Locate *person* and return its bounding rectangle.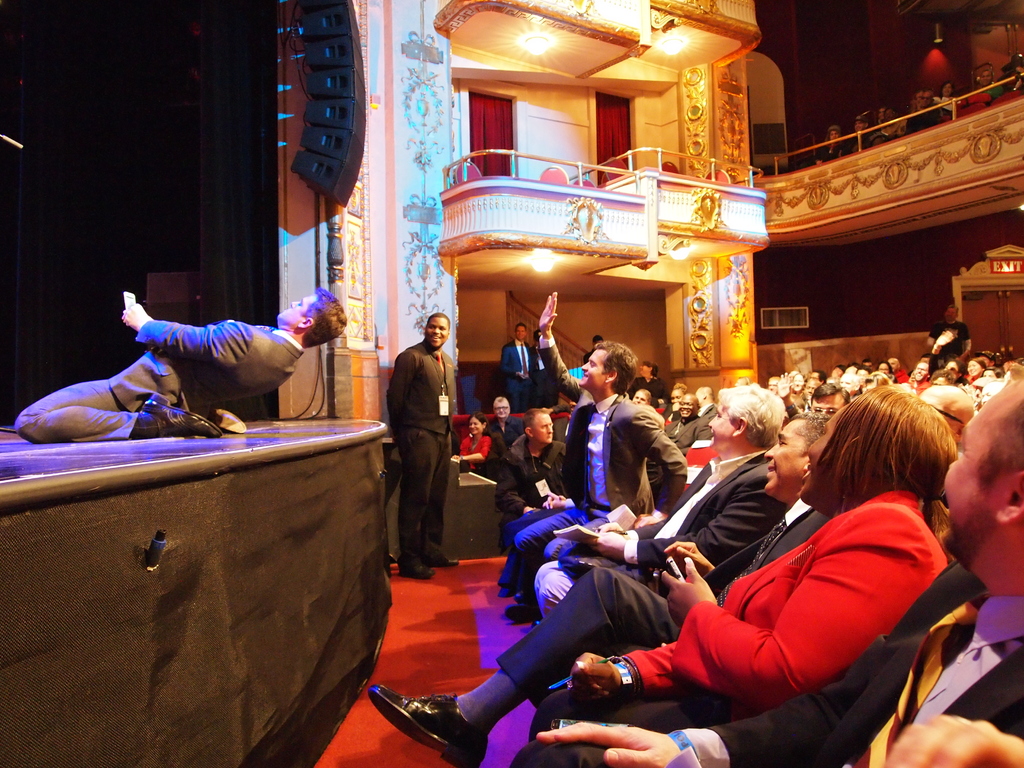
box(5, 291, 350, 450).
